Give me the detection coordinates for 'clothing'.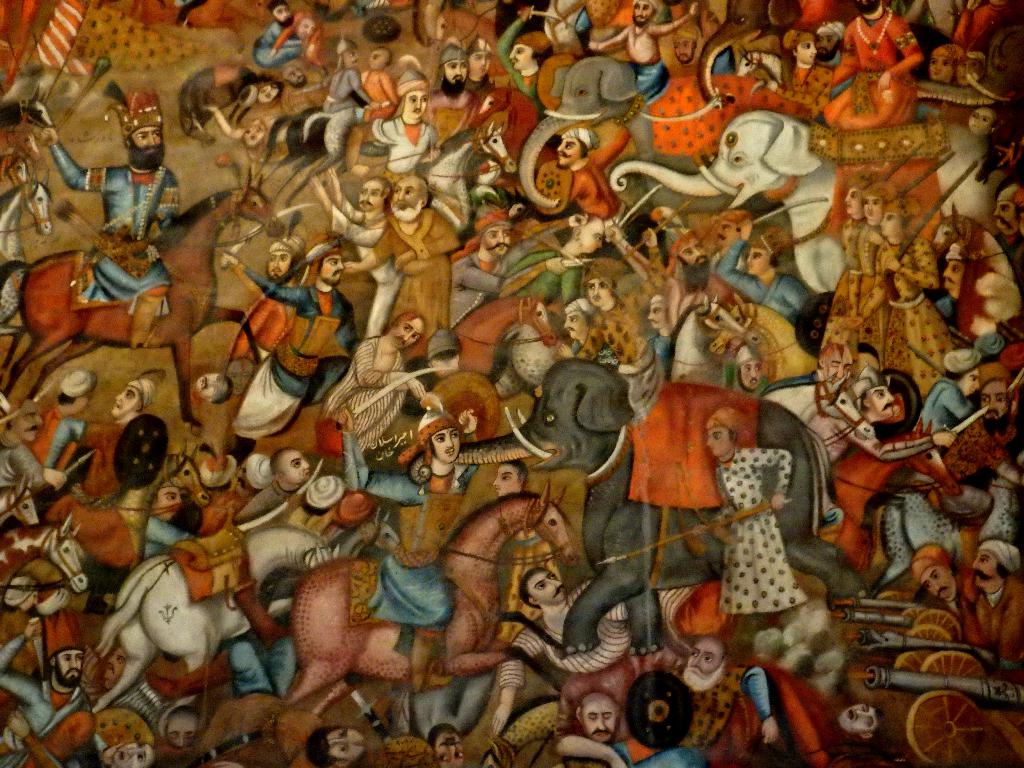
[left=705, top=445, right=812, bottom=616].
